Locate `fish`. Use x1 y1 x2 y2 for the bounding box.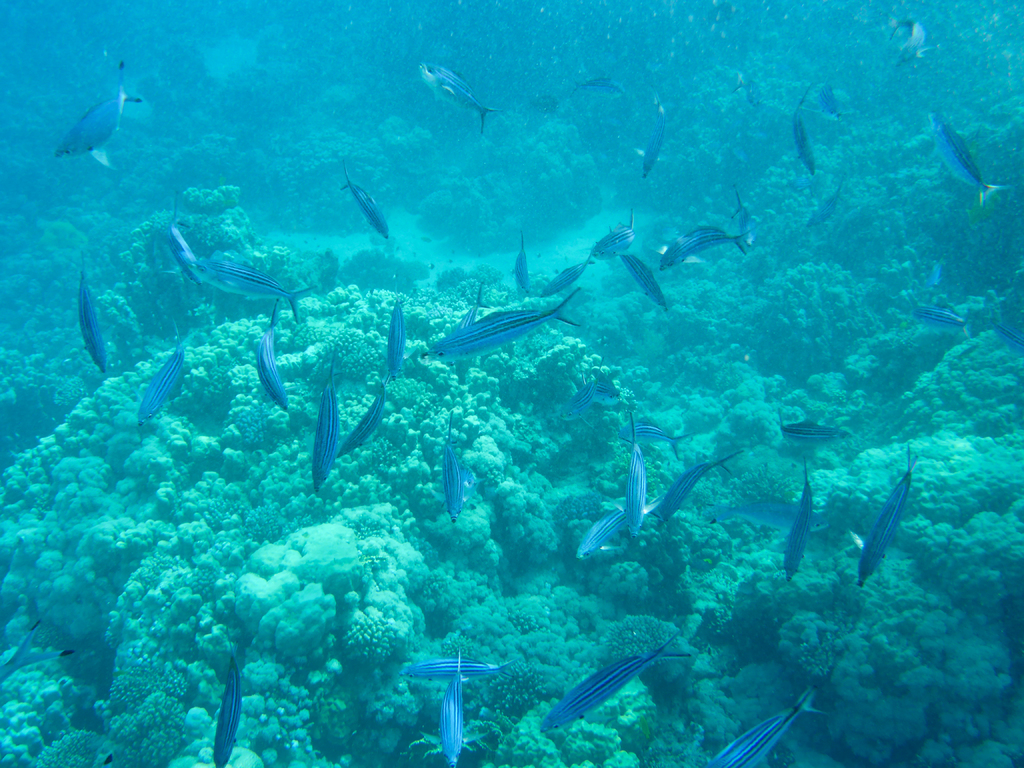
440 422 477 517.
